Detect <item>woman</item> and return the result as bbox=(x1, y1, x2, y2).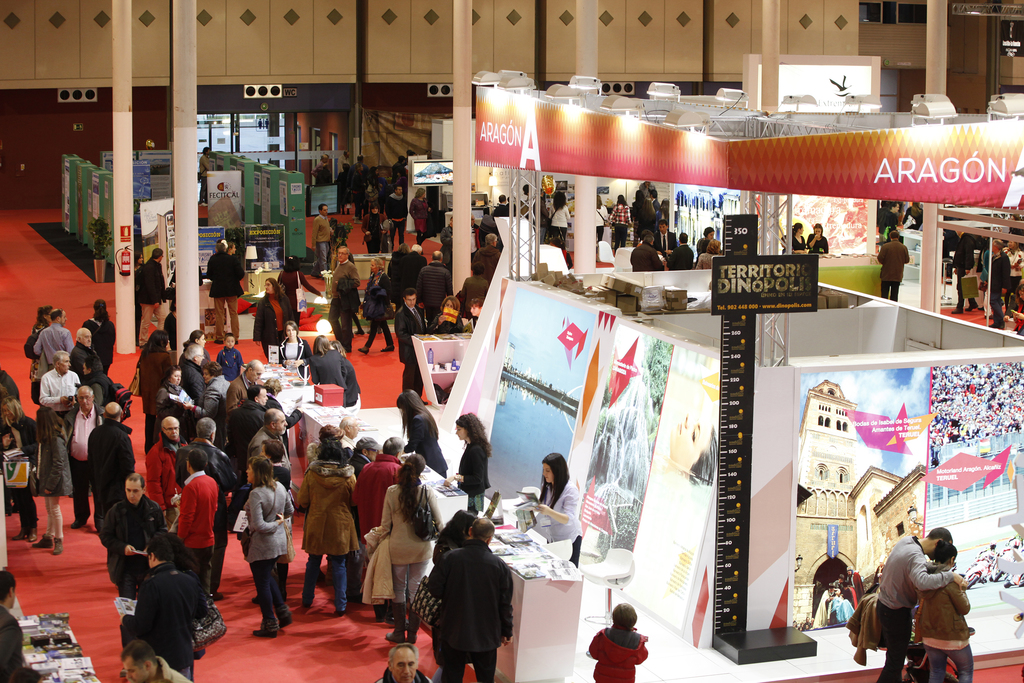
bbox=(428, 505, 481, 682).
